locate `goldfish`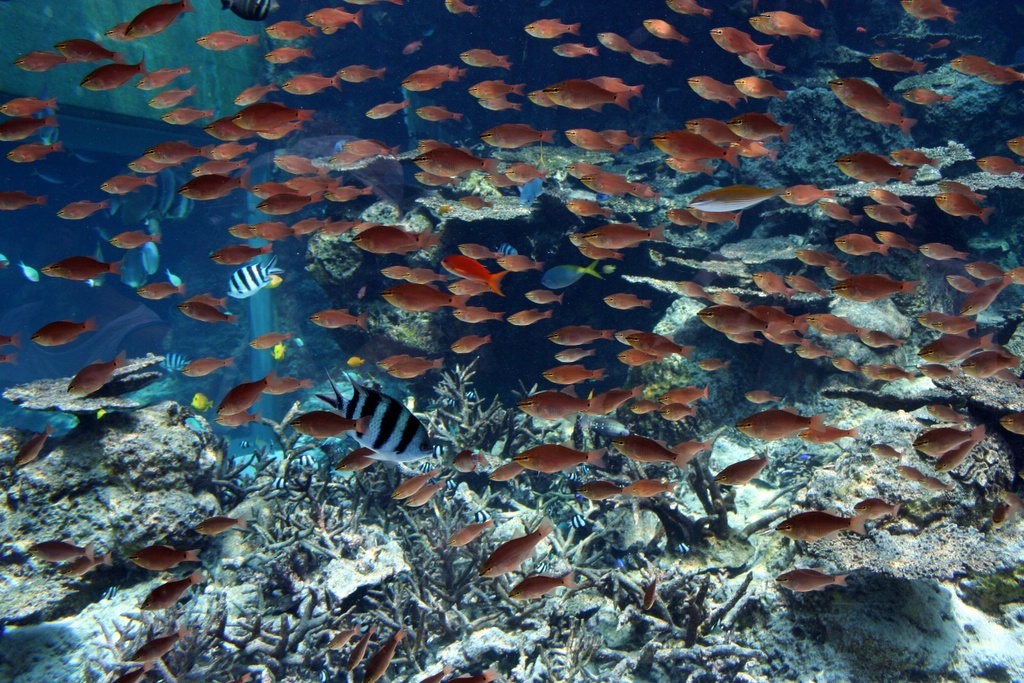
l=528, t=74, r=642, b=109
